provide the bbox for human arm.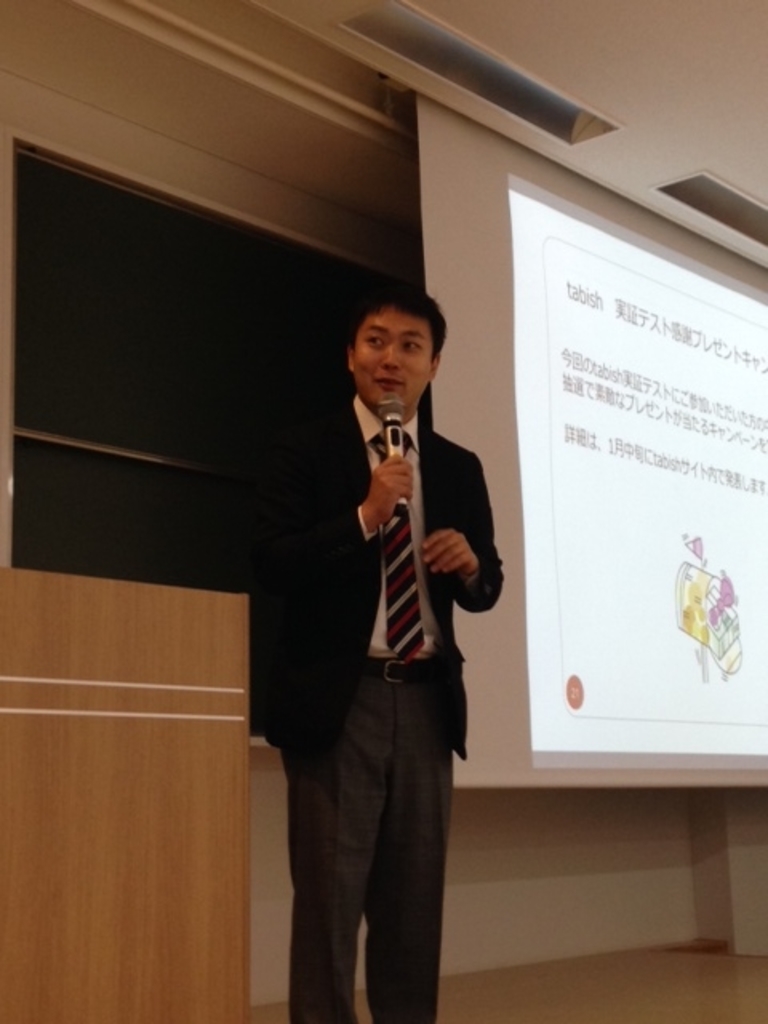
427, 454, 501, 608.
